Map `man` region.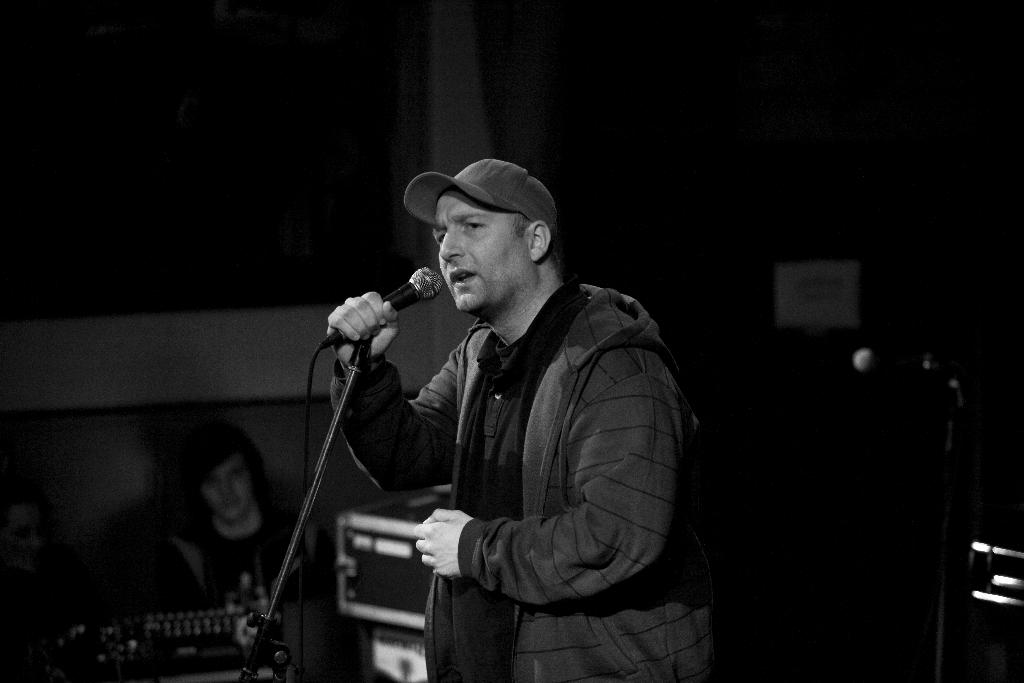
Mapped to pyautogui.locateOnScreen(141, 428, 339, 681).
